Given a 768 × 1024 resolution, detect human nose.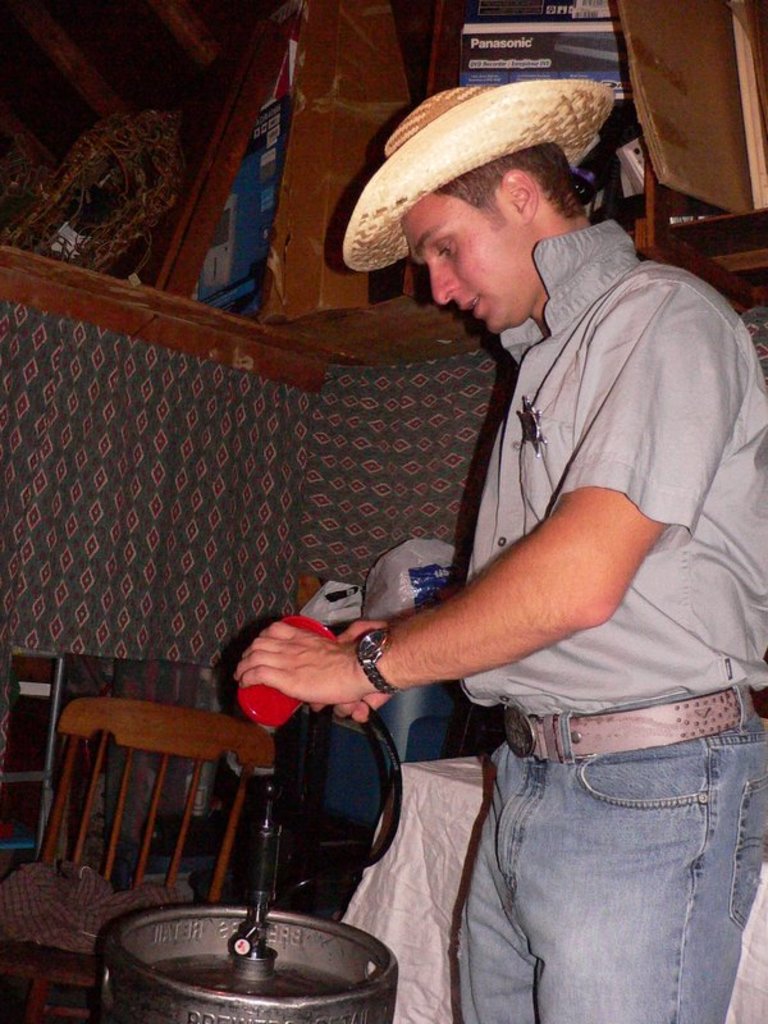
bbox=(433, 260, 466, 306).
